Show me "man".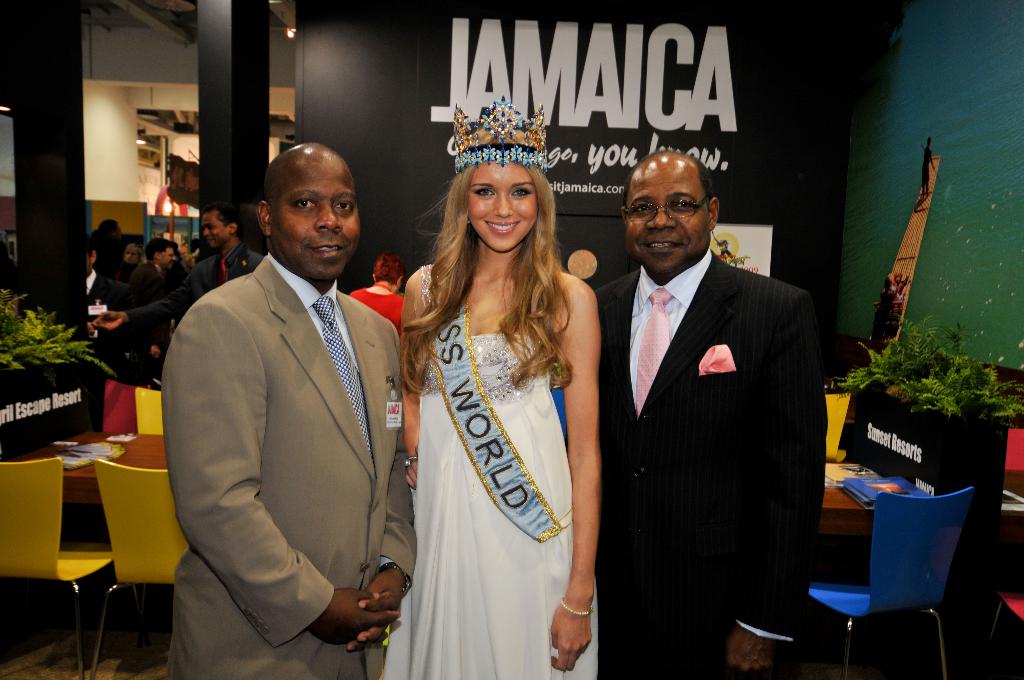
"man" is here: (left=86, top=248, right=133, bottom=373).
